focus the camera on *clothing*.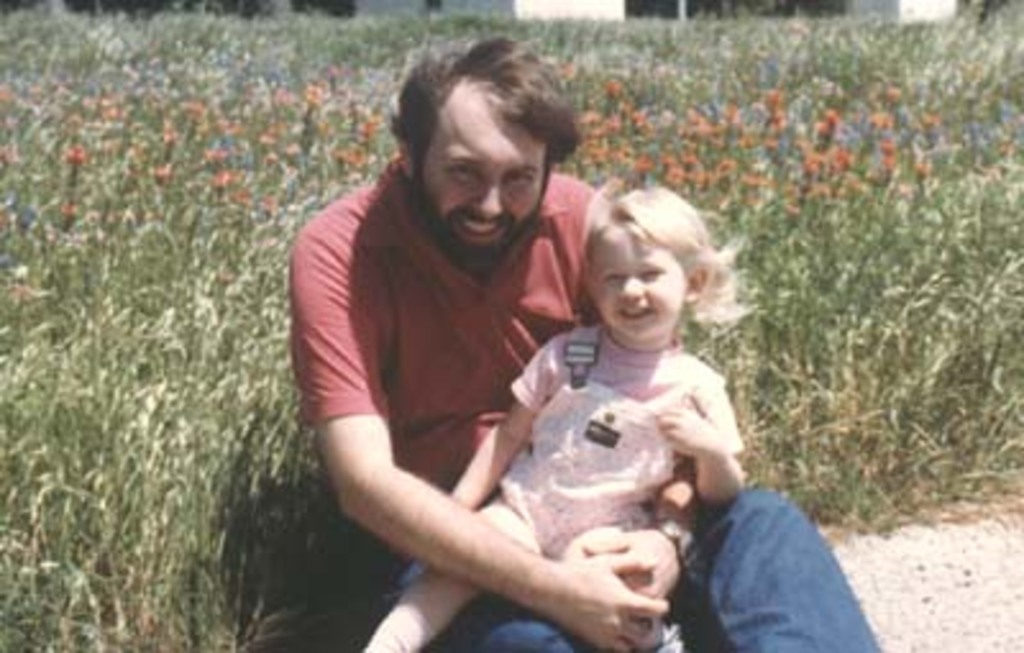
Focus region: <region>287, 156, 883, 650</region>.
